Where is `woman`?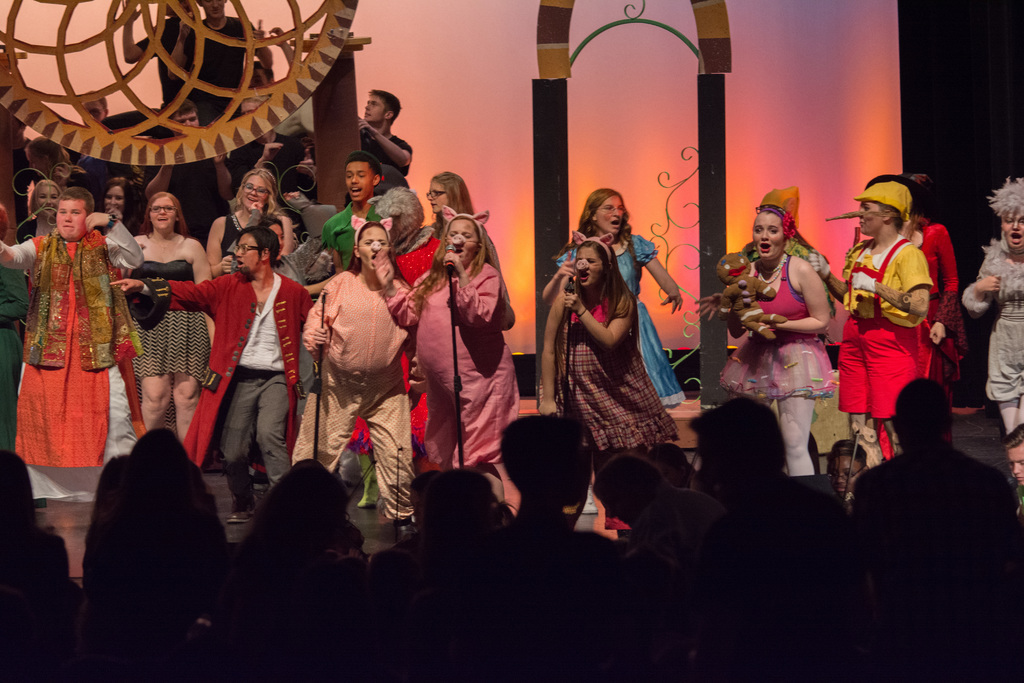
(425,169,481,244).
